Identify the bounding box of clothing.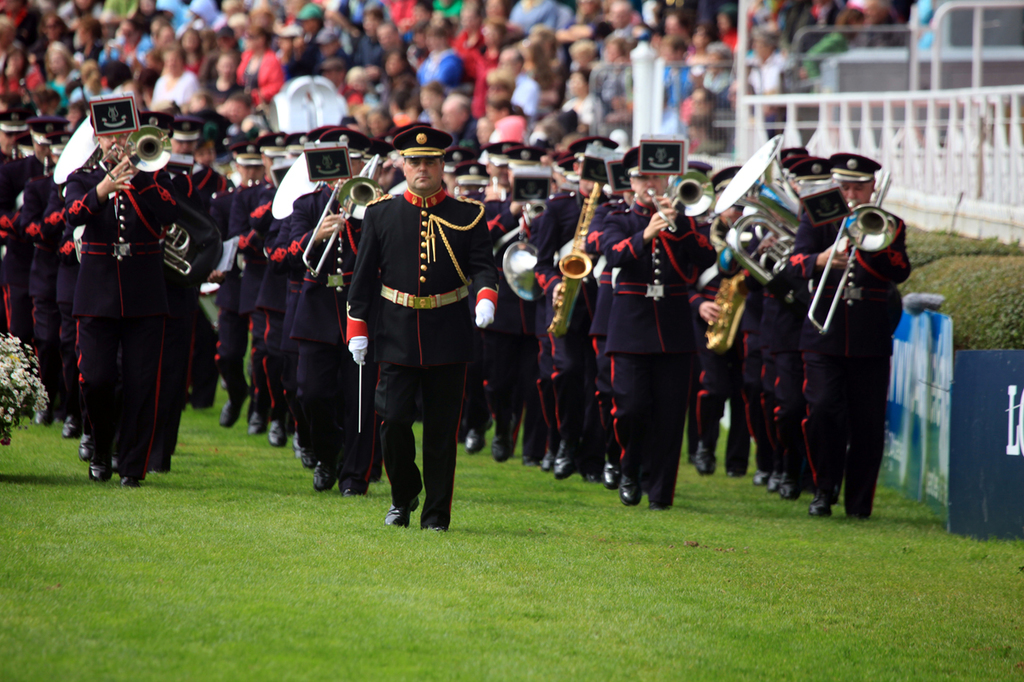
BBox(151, 69, 202, 107).
